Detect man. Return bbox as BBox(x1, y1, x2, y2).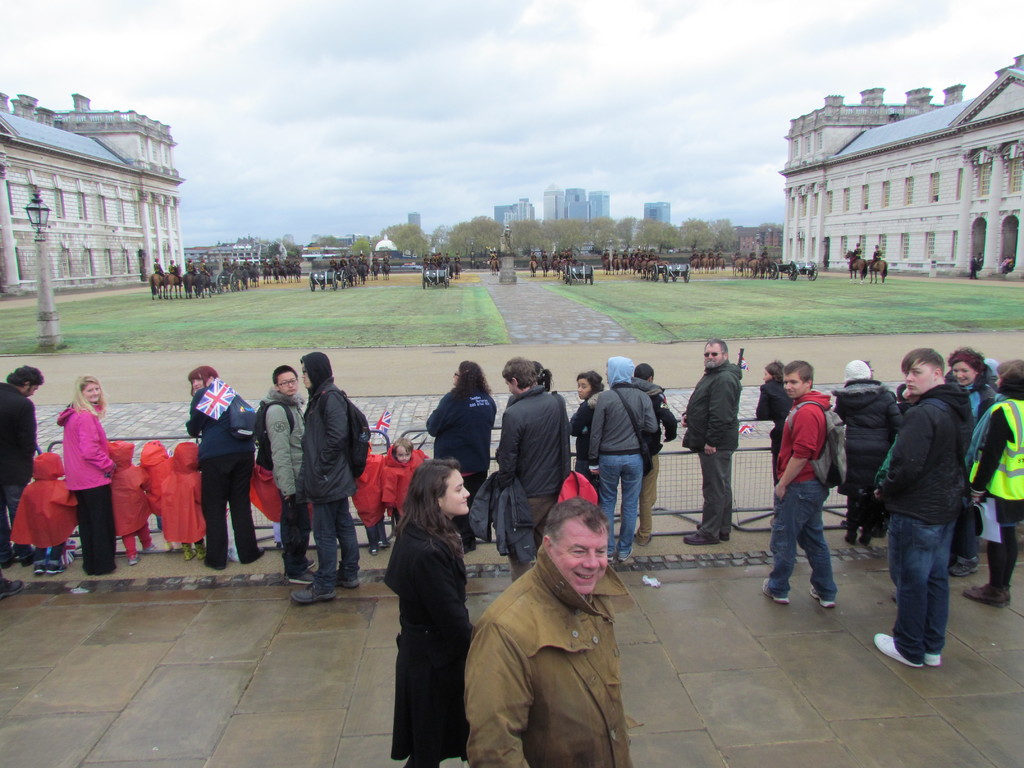
BBox(762, 243, 770, 261).
